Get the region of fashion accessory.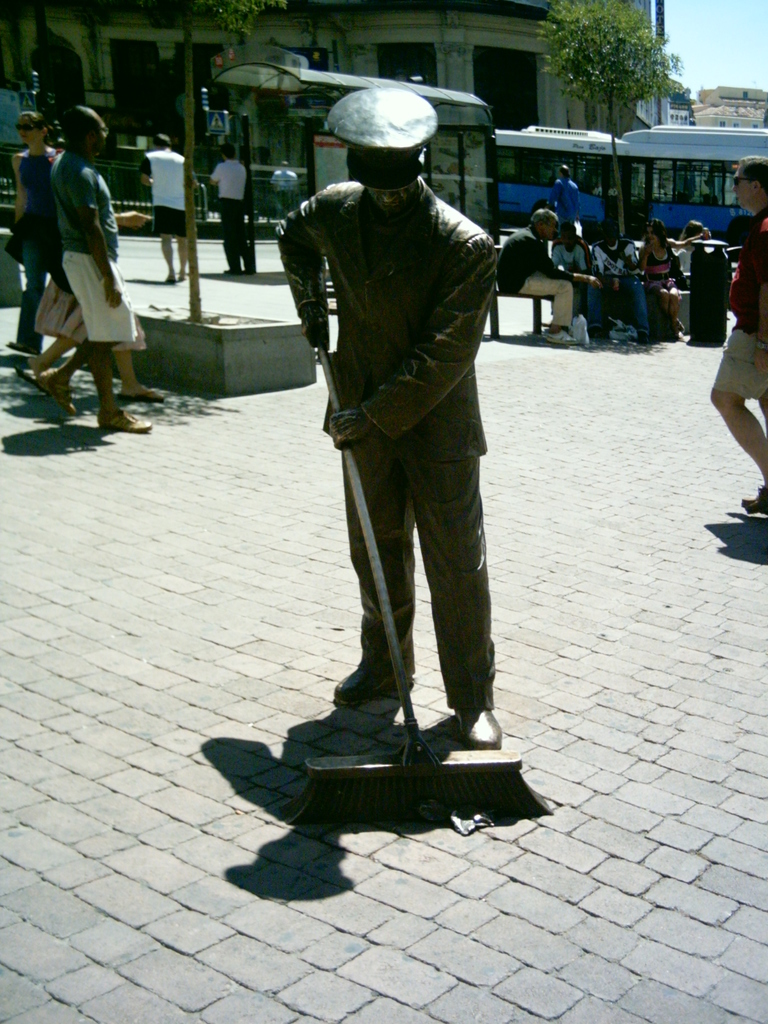
[left=668, top=241, right=691, bottom=292].
